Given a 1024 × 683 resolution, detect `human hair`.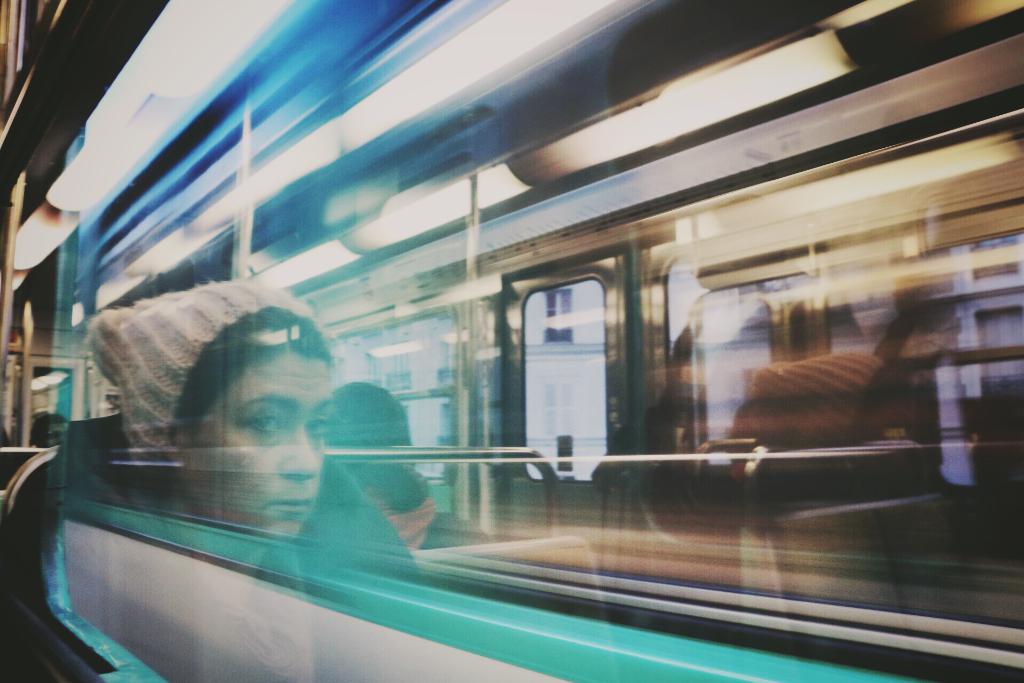
box(319, 379, 429, 518).
